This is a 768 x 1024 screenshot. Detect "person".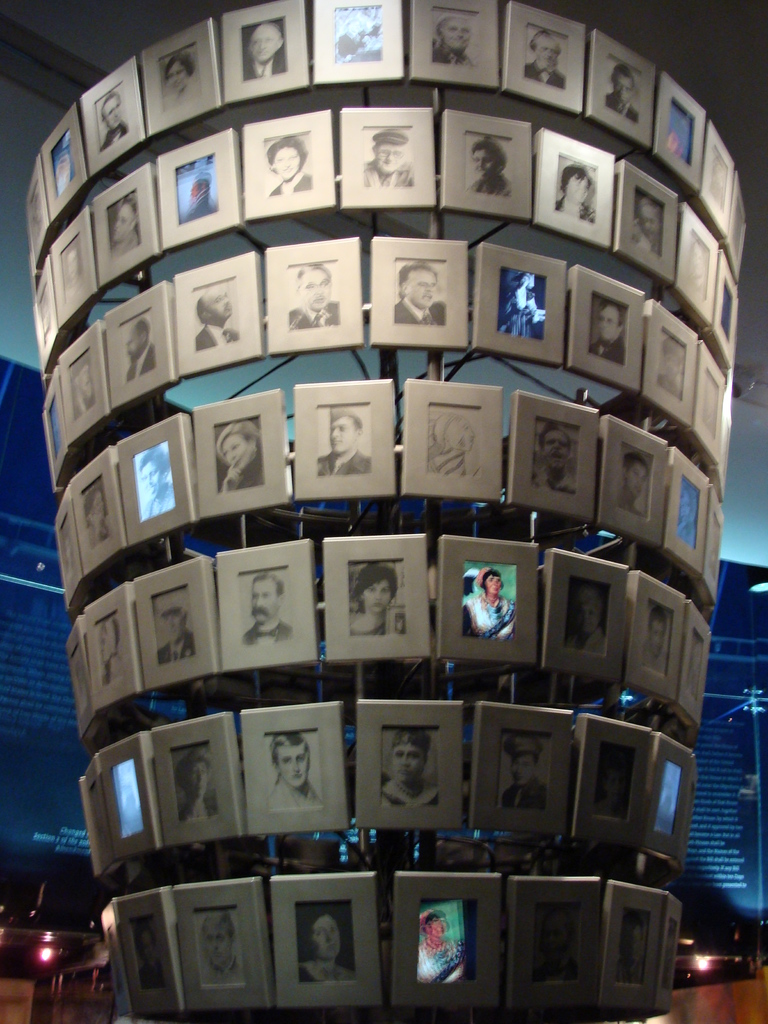
<box>415,908,461,981</box>.
